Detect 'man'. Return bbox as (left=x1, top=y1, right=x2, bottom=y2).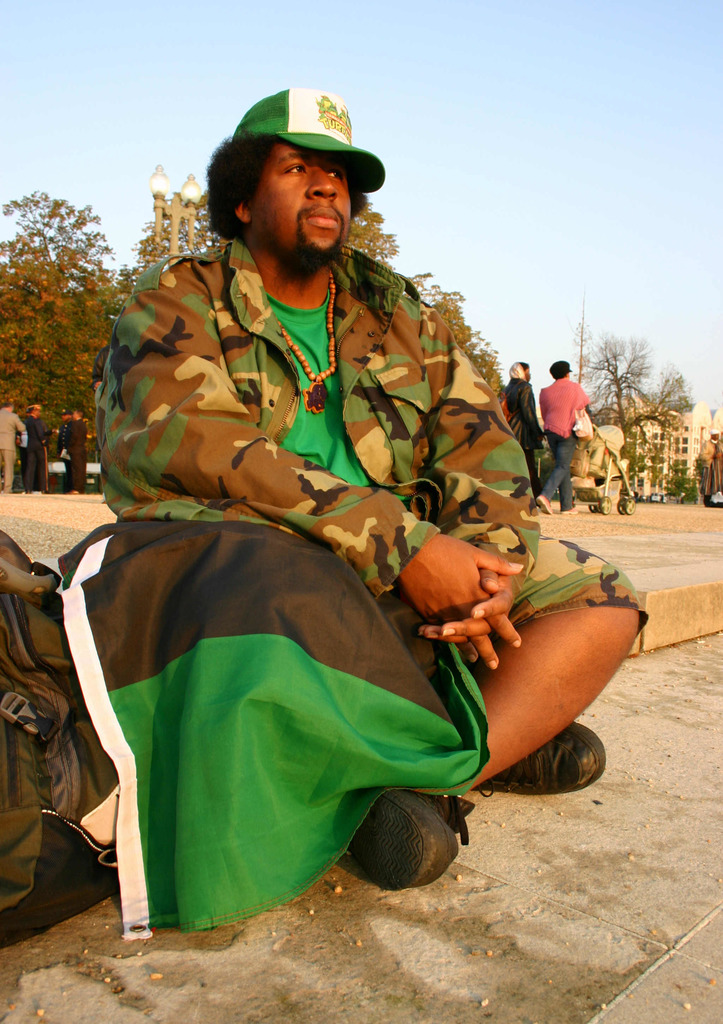
(left=63, top=404, right=90, bottom=493).
